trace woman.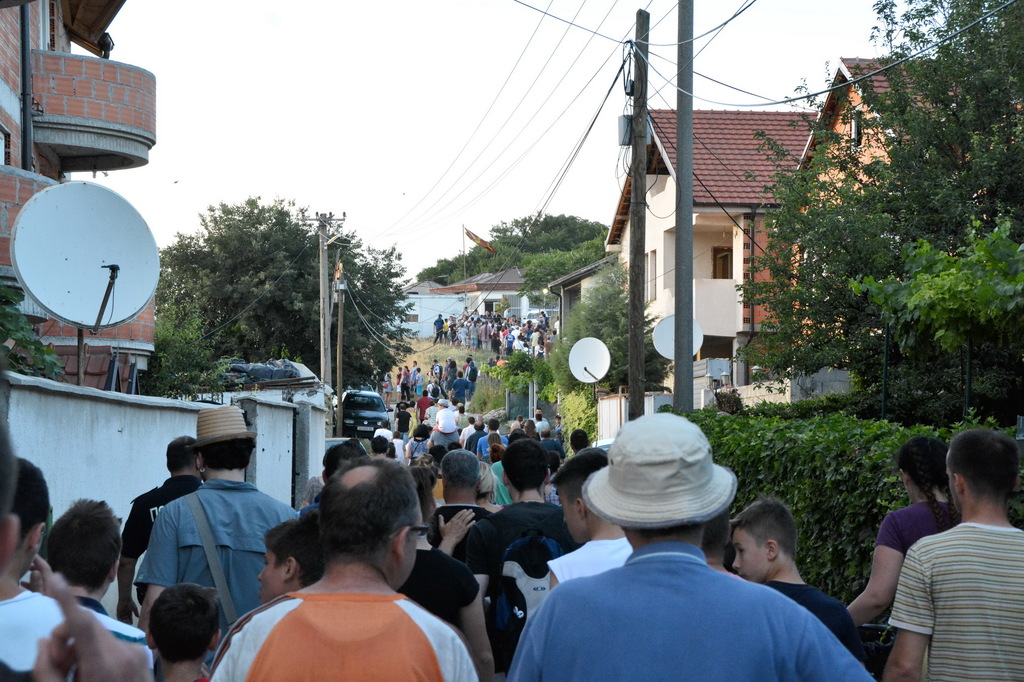
Traced to [452,401,468,433].
